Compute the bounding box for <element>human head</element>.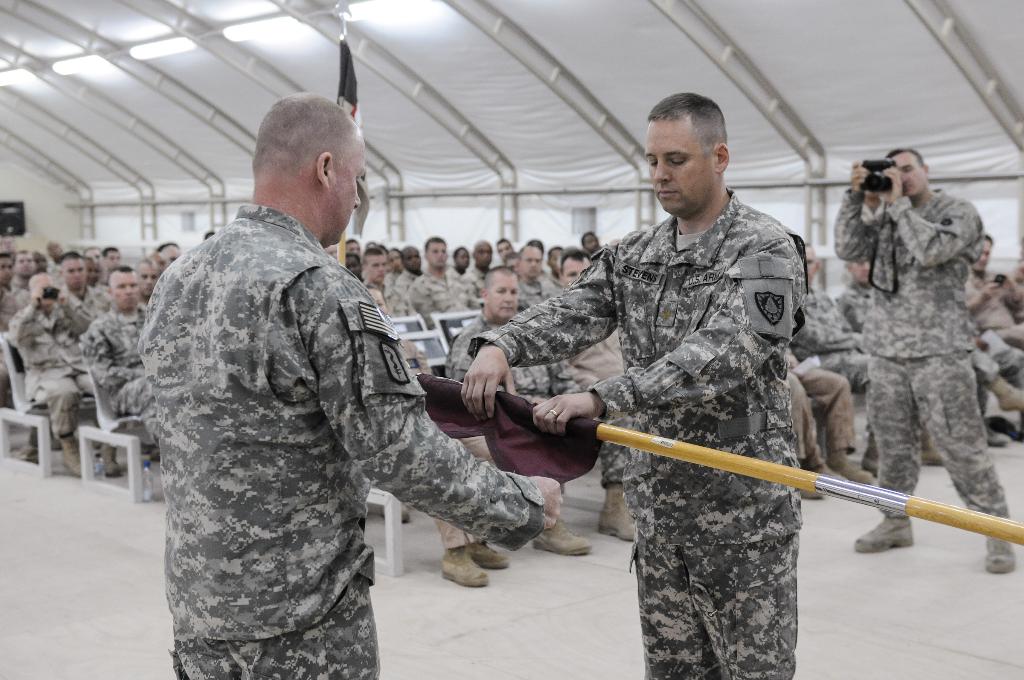
left=58, top=250, right=86, bottom=294.
